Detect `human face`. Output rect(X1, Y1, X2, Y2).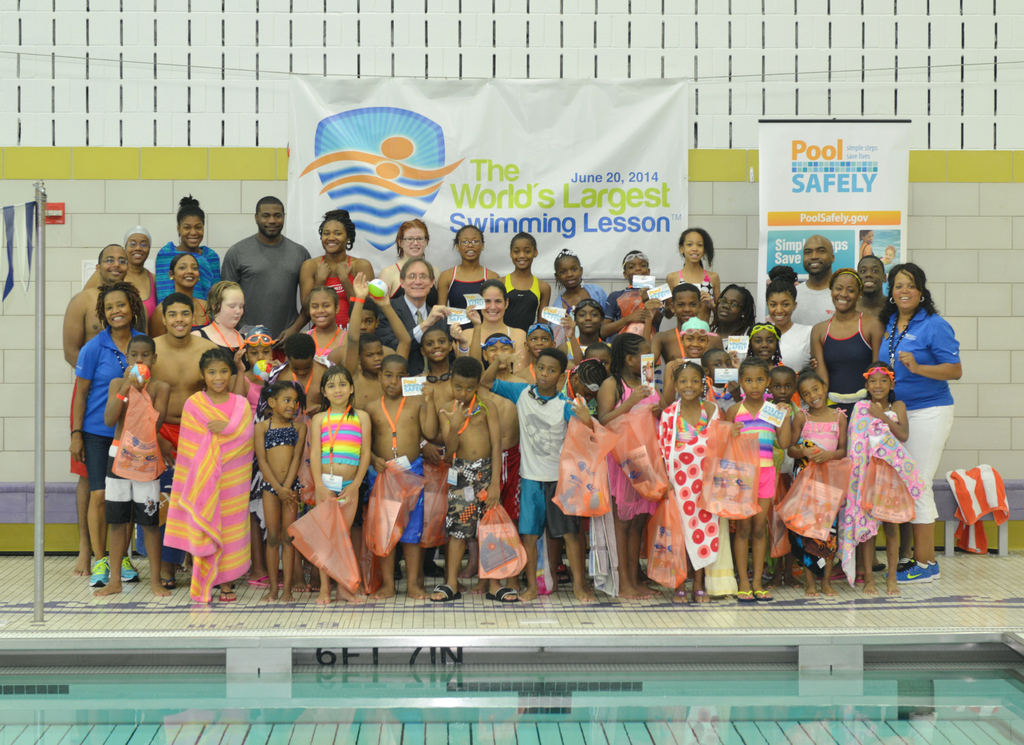
rect(325, 370, 351, 404).
